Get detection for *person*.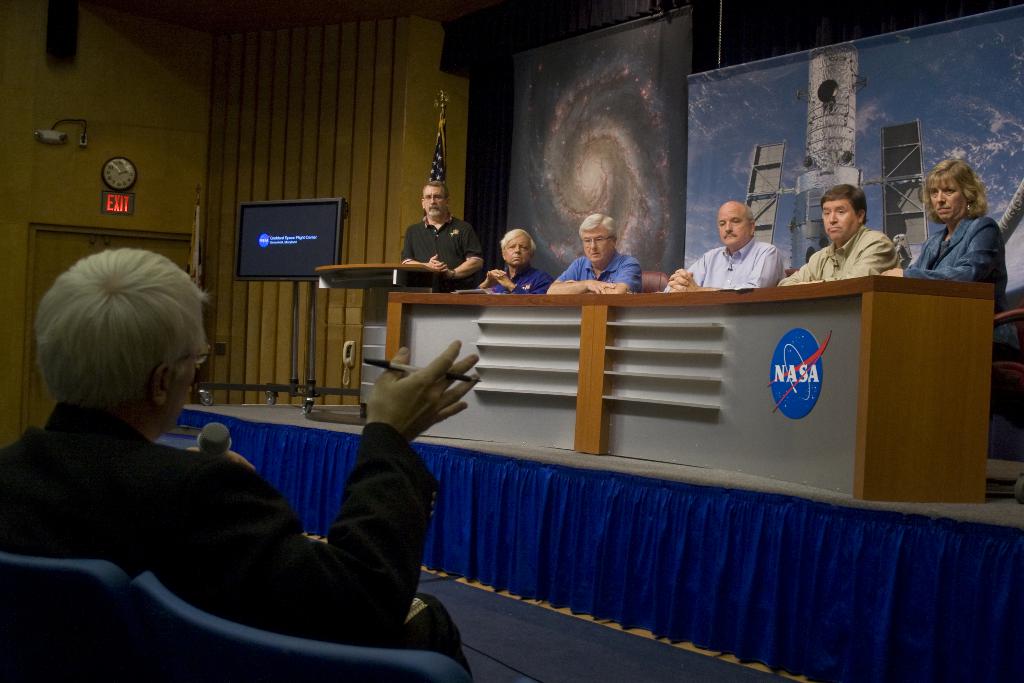
Detection: box=[400, 180, 485, 297].
